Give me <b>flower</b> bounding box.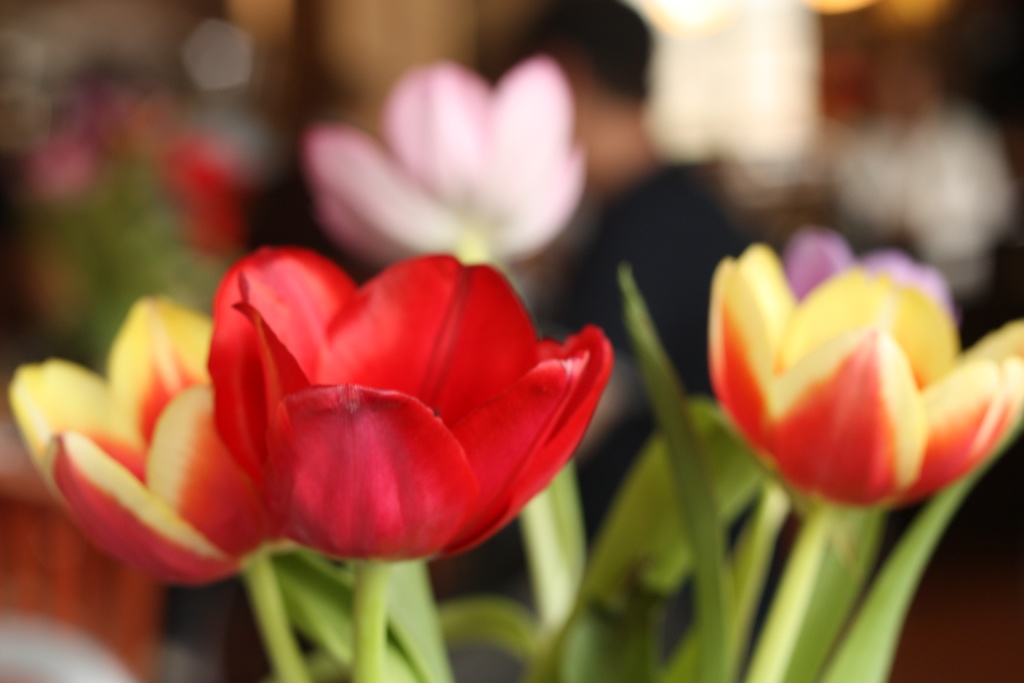
{"x1": 701, "y1": 222, "x2": 1010, "y2": 525}.
